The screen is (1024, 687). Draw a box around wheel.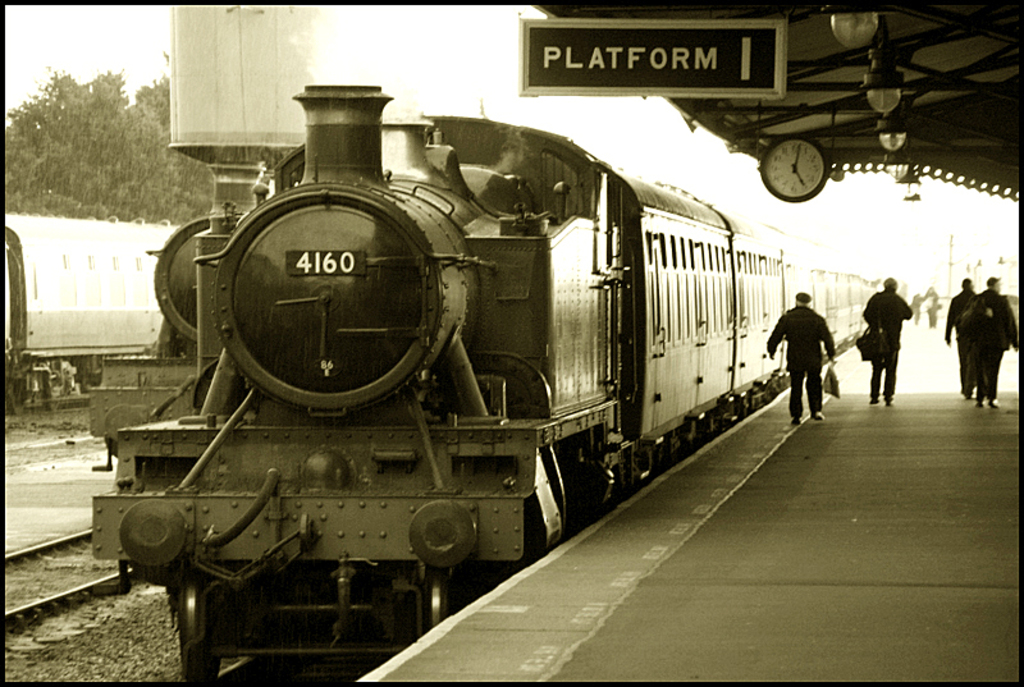
45,400,63,415.
